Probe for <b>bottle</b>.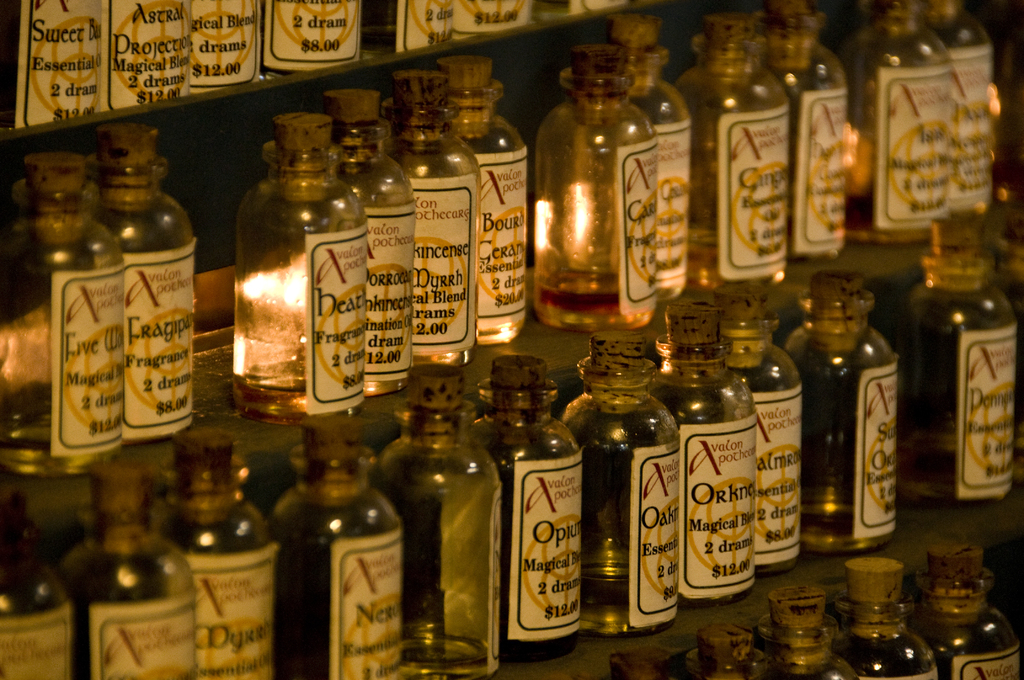
Probe result: x1=276, y1=417, x2=417, y2=679.
